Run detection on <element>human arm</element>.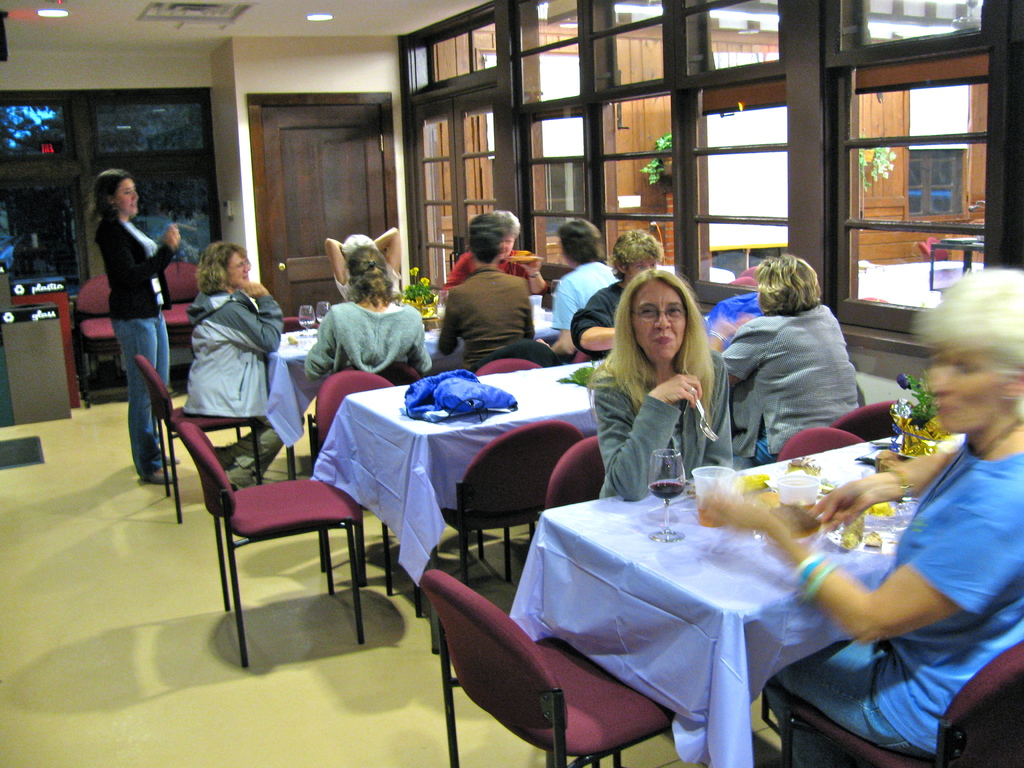
Result: [x1=536, y1=282, x2=575, y2=357].
